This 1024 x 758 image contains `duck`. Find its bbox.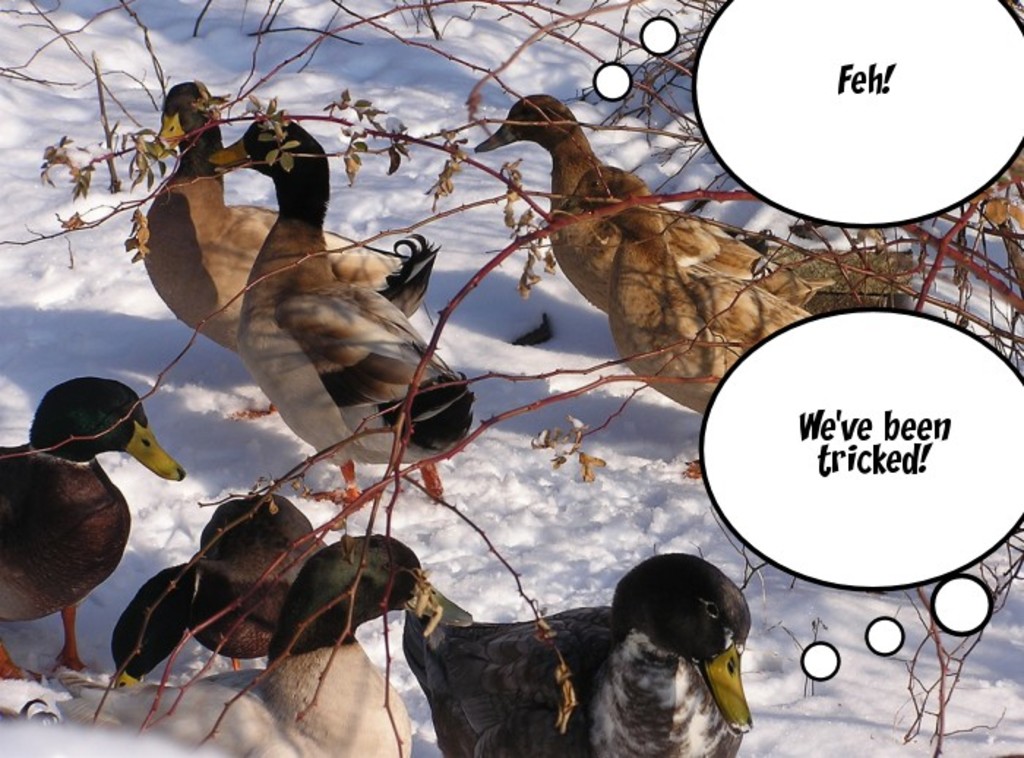
[left=101, top=489, right=316, bottom=673].
